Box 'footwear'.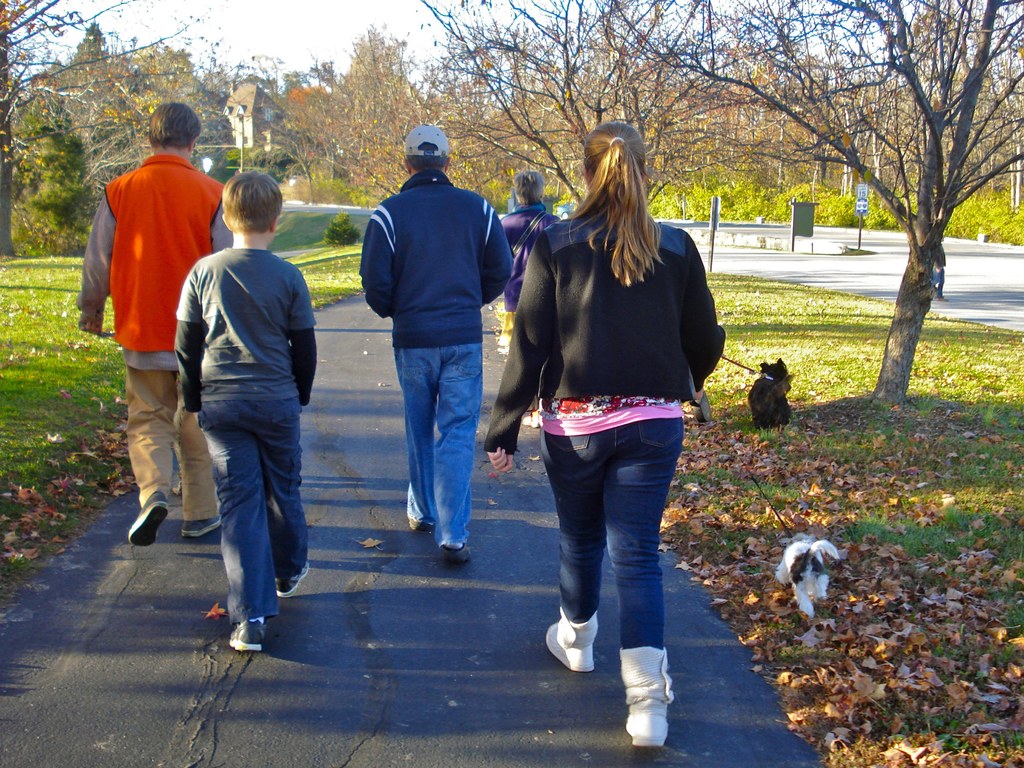
Rect(438, 540, 472, 563).
